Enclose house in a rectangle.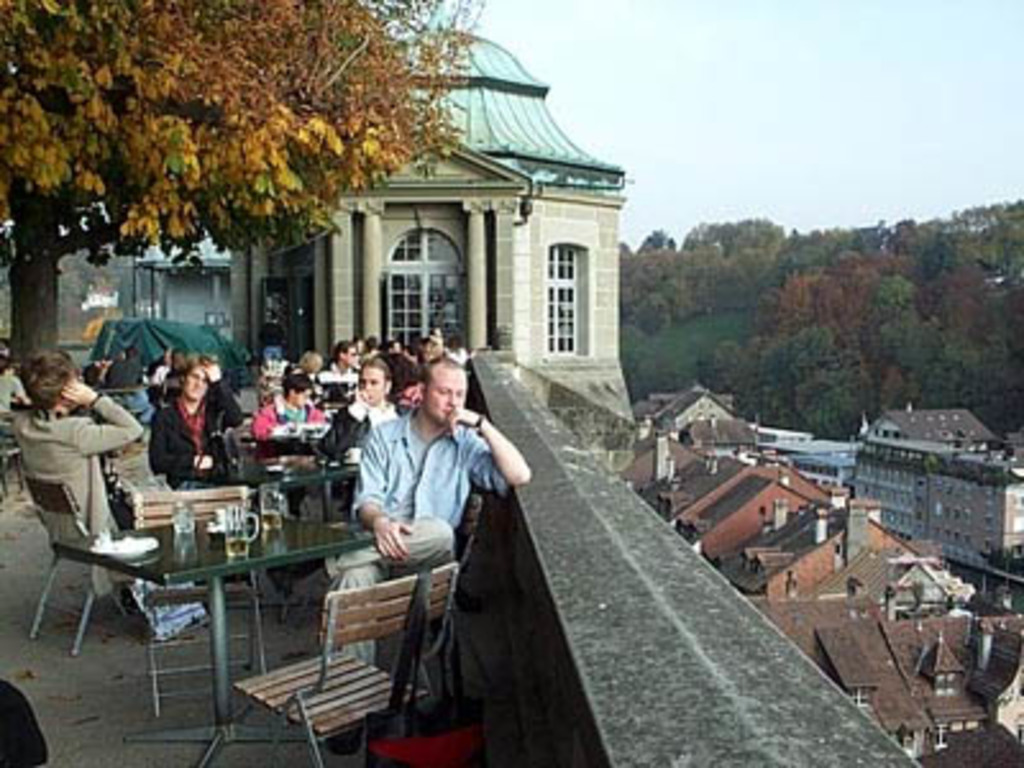
region(622, 430, 753, 522).
